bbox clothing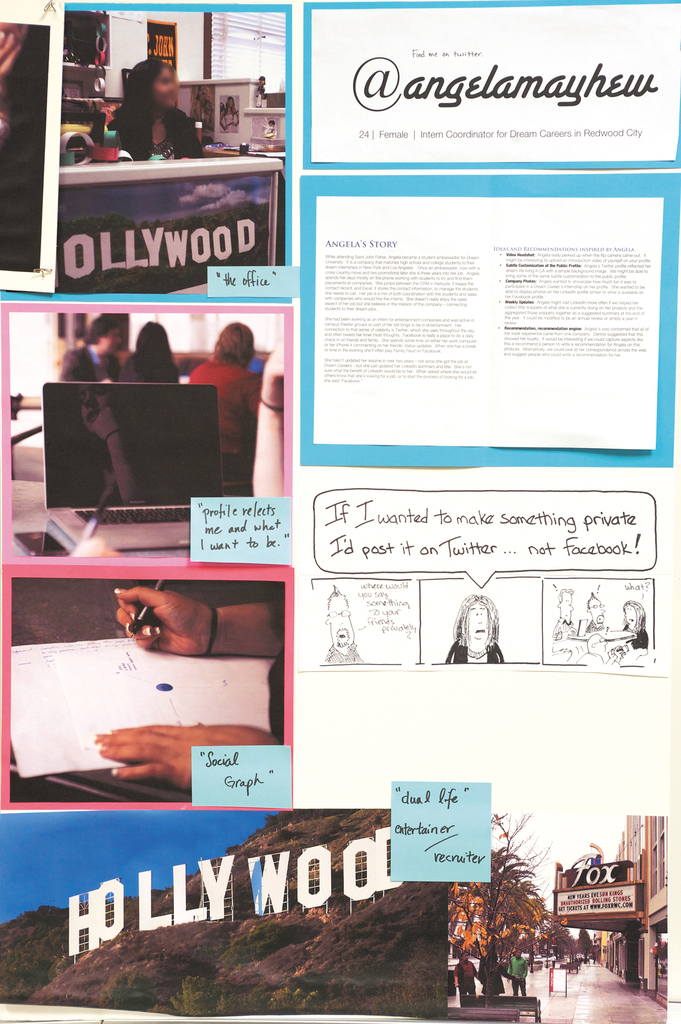
<box>57,348,113,374</box>
